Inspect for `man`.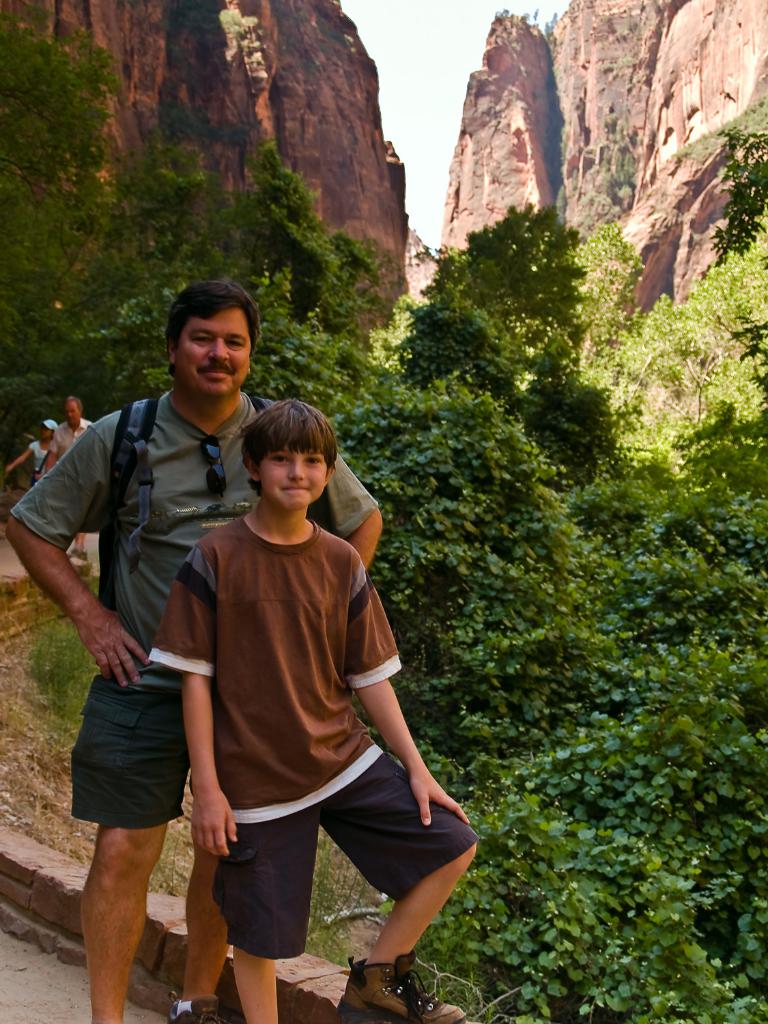
Inspection: detection(40, 291, 264, 993).
